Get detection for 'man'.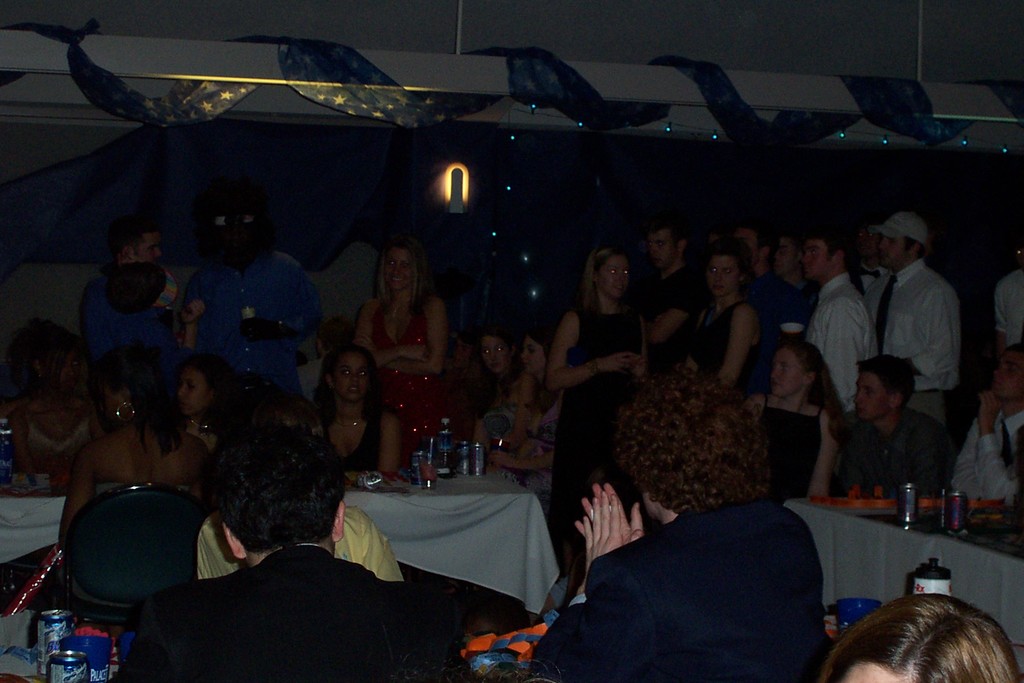
Detection: 836, 362, 963, 501.
